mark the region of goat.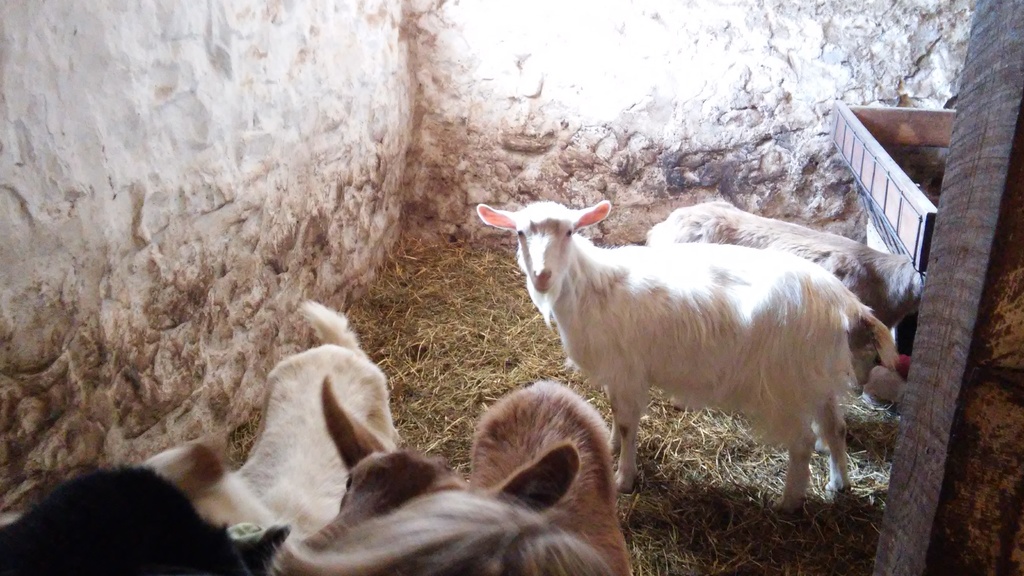
Region: 142, 296, 408, 575.
